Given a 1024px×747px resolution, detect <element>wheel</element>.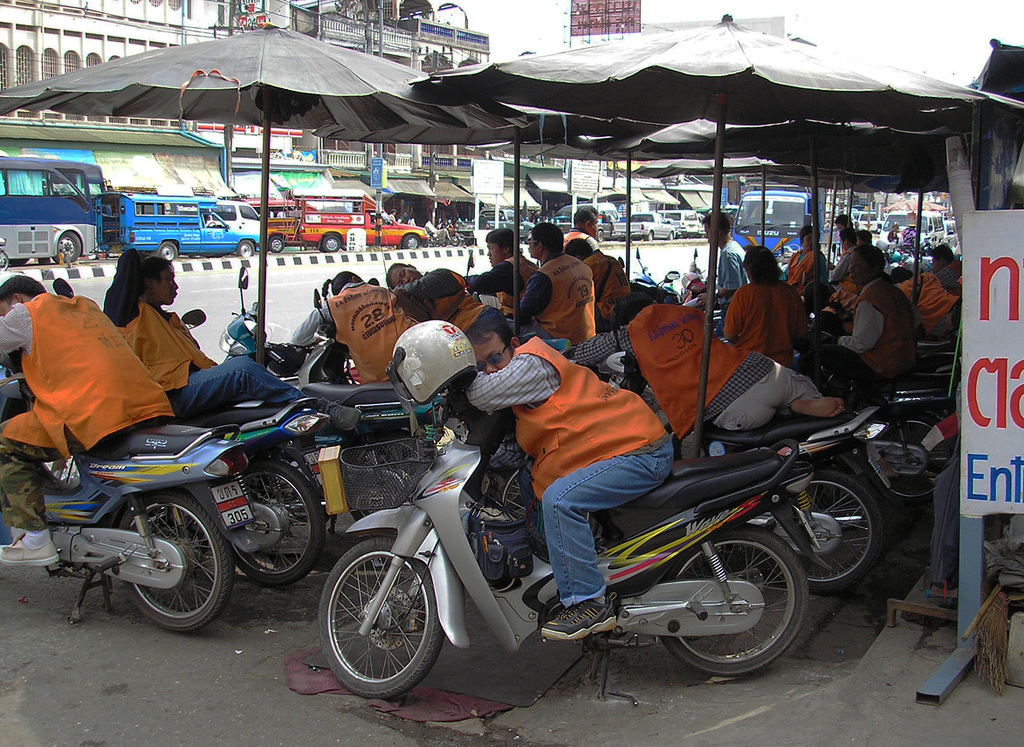
Rect(861, 416, 958, 498).
